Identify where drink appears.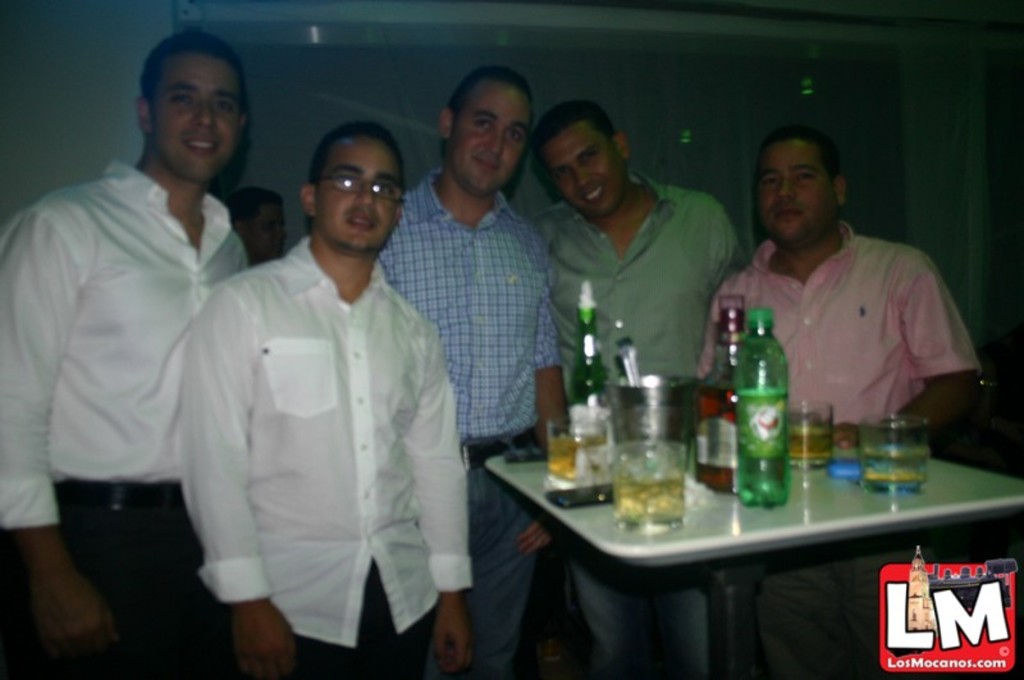
Appears at (699,383,736,492).
